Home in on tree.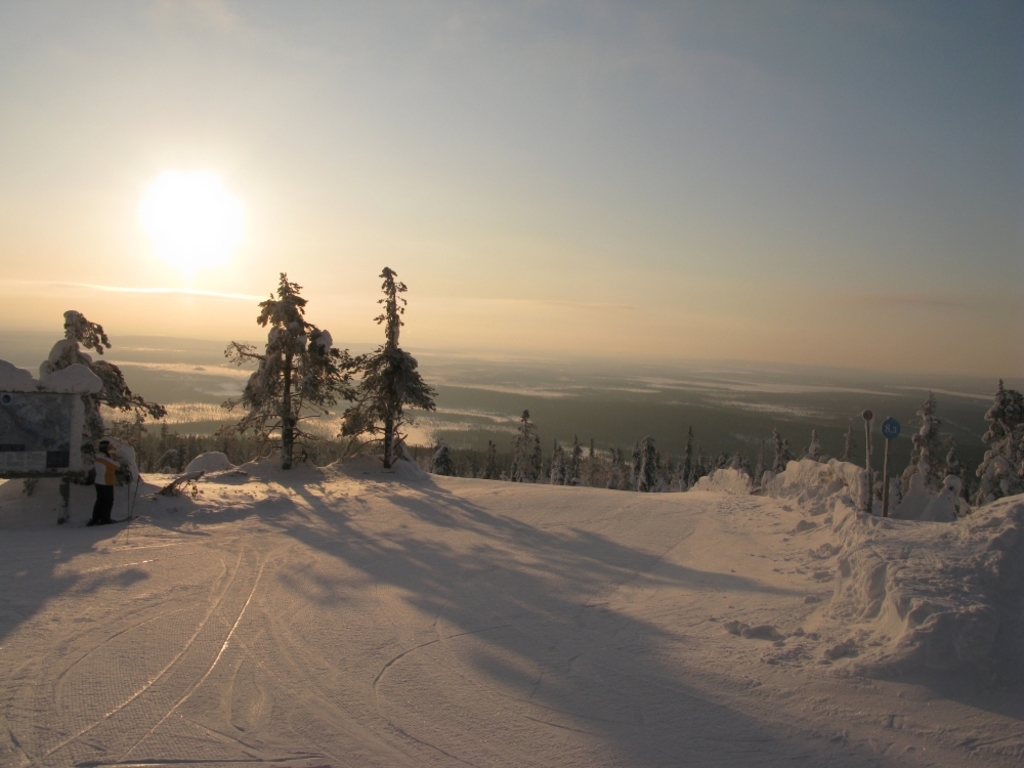
Homed in at box(30, 306, 162, 418).
